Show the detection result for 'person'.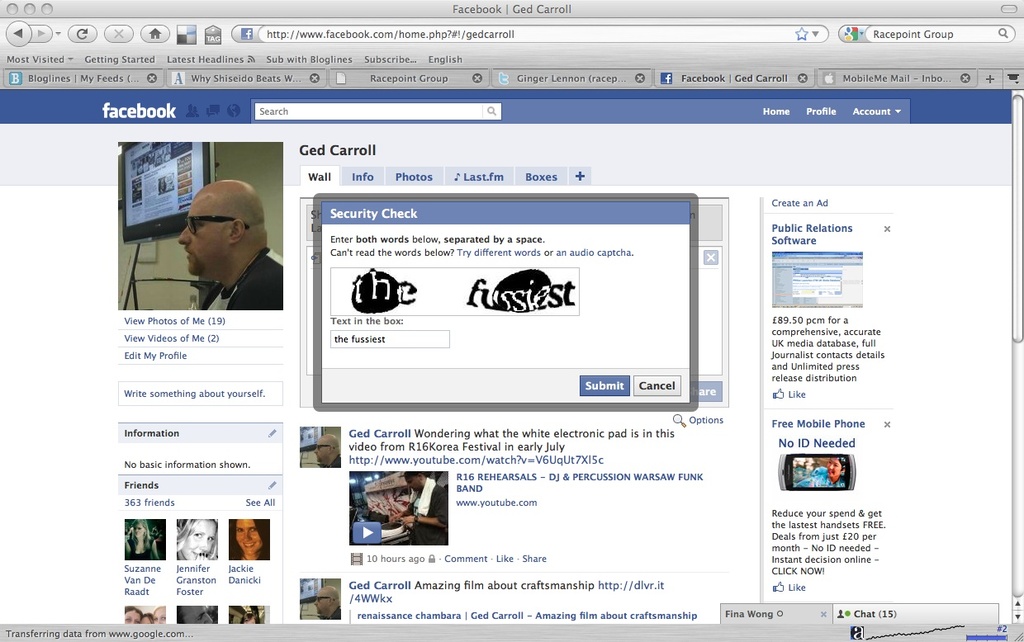
left=388, top=469, right=449, bottom=543.
